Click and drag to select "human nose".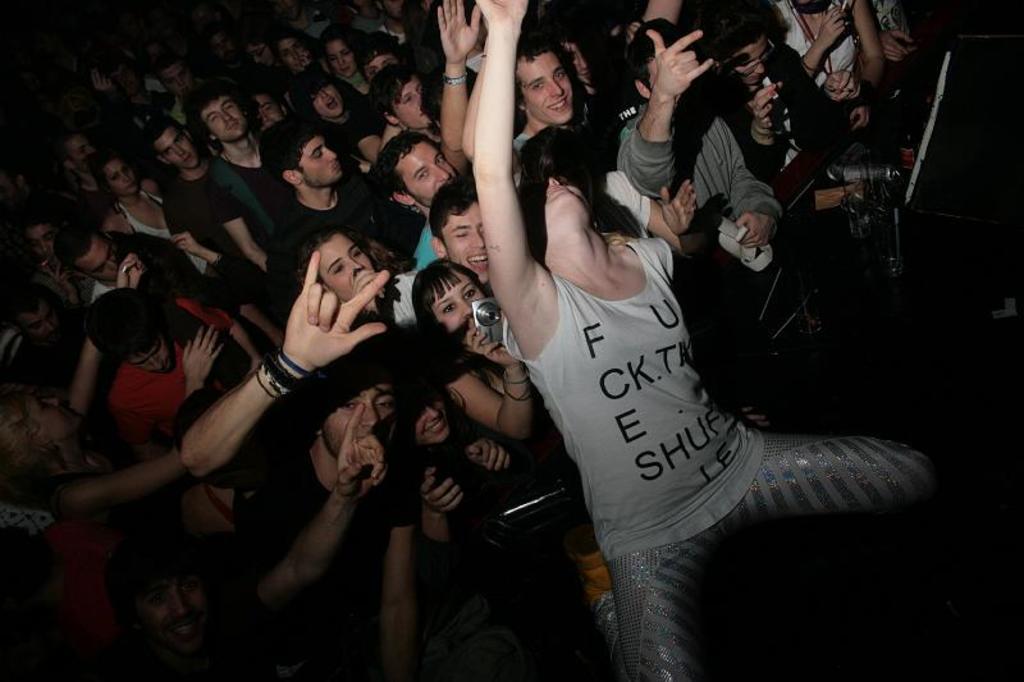
Selection: (left=151, top=357, right=161, bottom=372).
